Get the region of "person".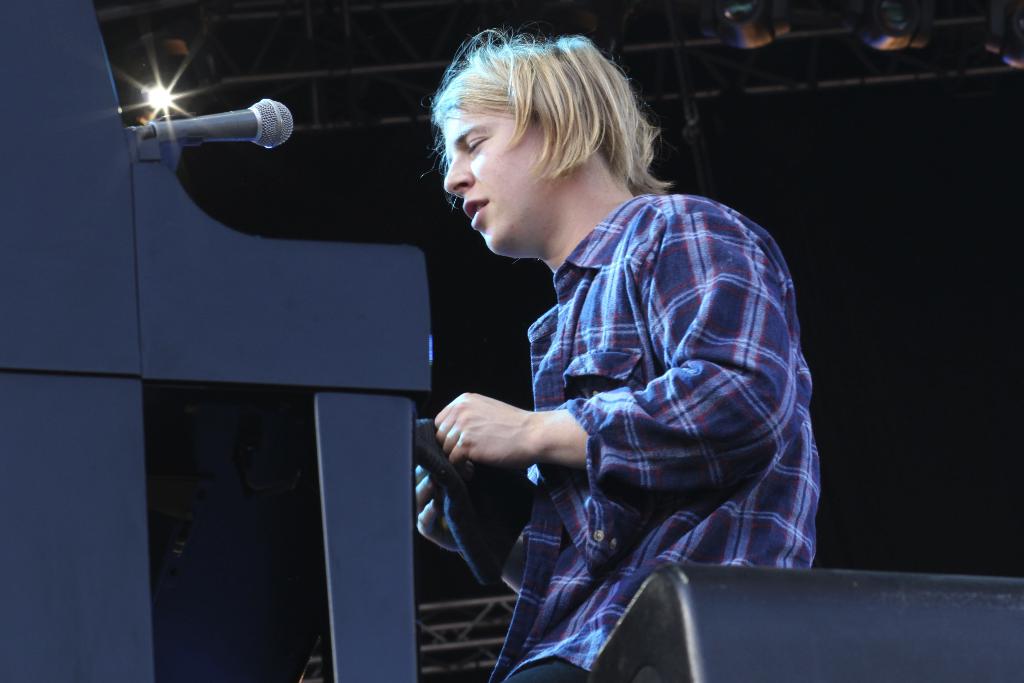
crop(381, 28, 813, 666).
